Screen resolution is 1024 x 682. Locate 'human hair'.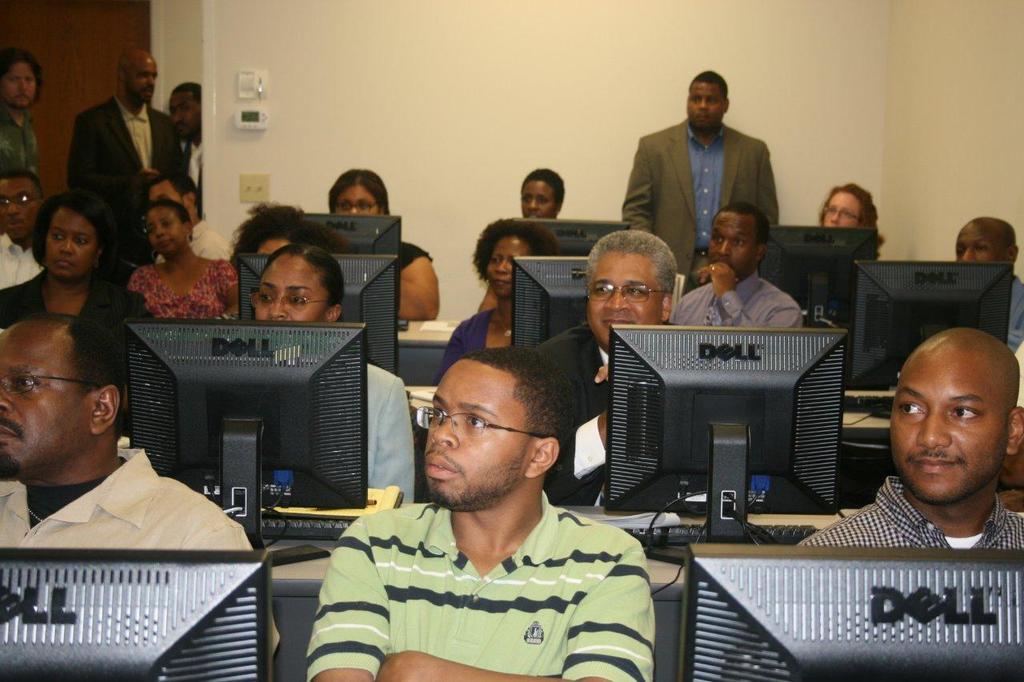
0:44:35:109.
